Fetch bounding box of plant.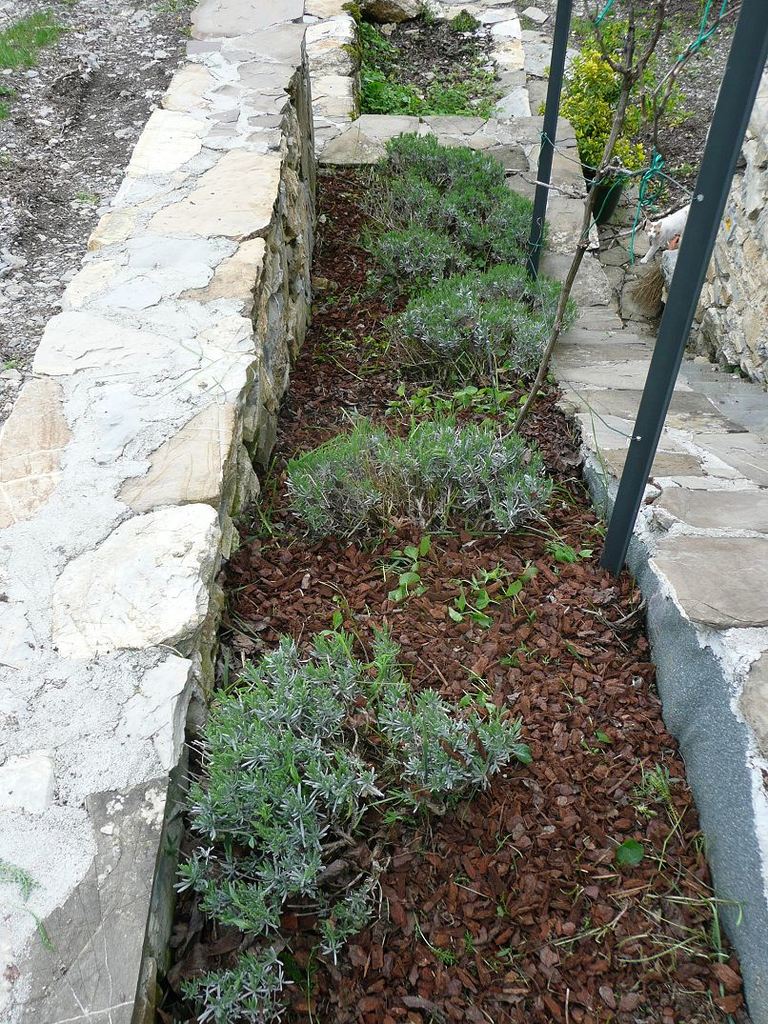
Bbox: bbox=(387, 563, 431, 611).
